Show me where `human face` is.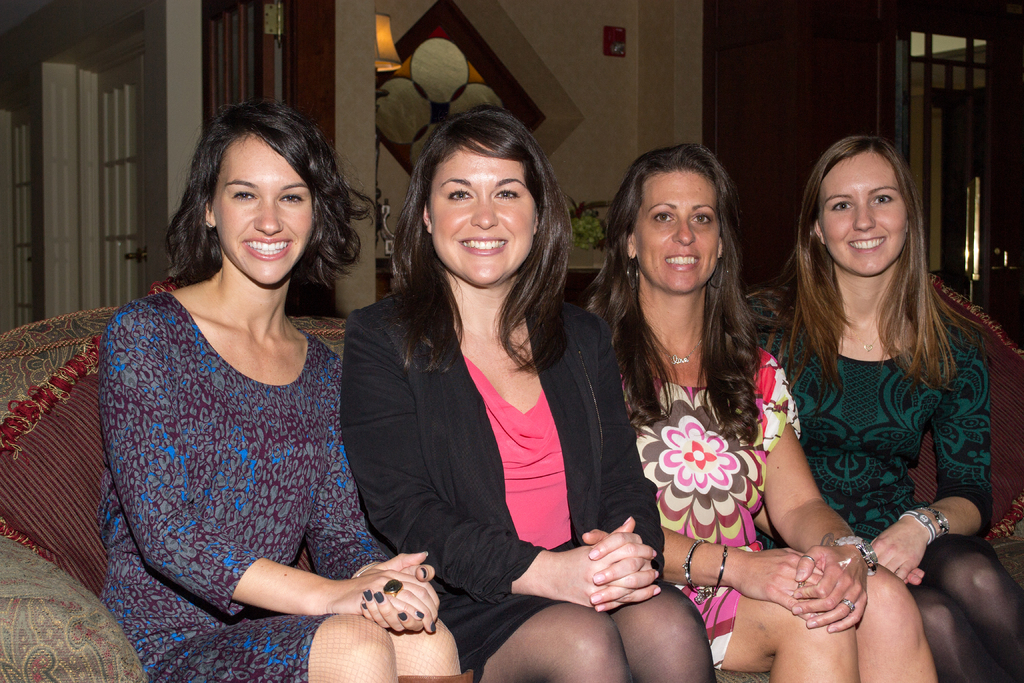
`human face` is at (x1=641, y1=160, x2=722, y2=299).
